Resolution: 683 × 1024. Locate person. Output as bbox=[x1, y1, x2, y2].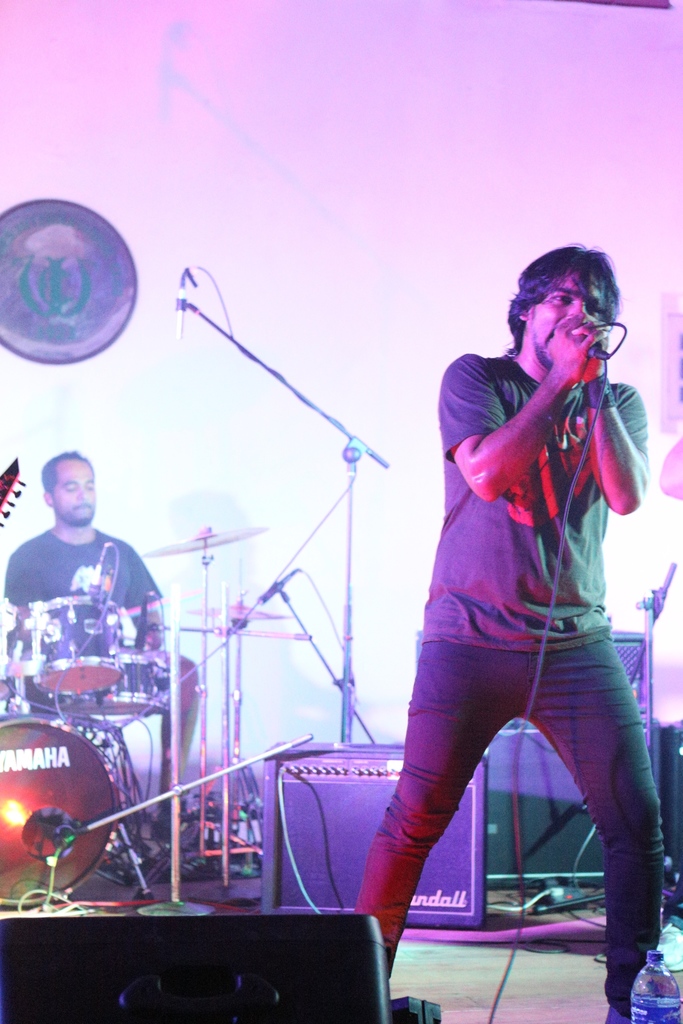
bbox=[333, 223, 654, 986].
